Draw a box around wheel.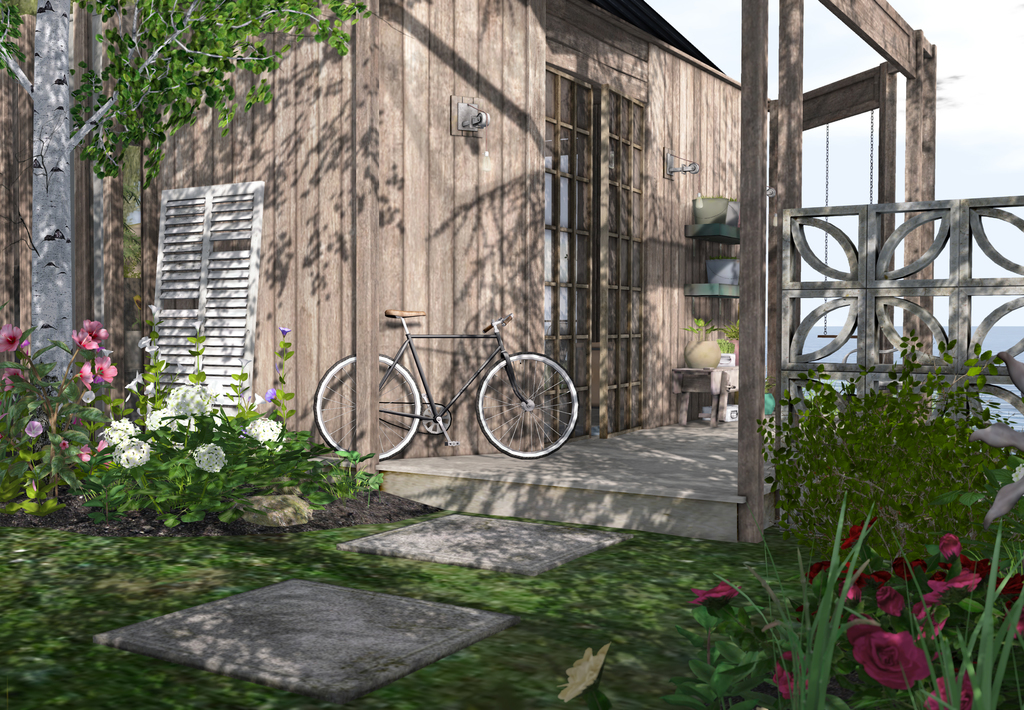
box(477, 353, 573, 453).
